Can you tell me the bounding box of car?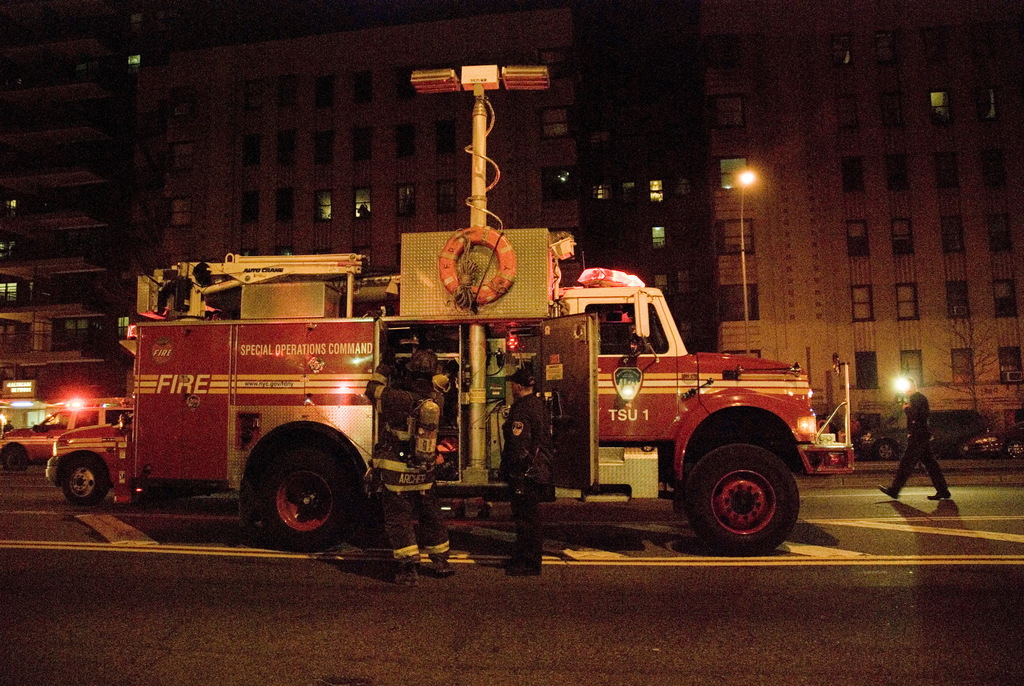
Rect(858, 398, 983, 468).
